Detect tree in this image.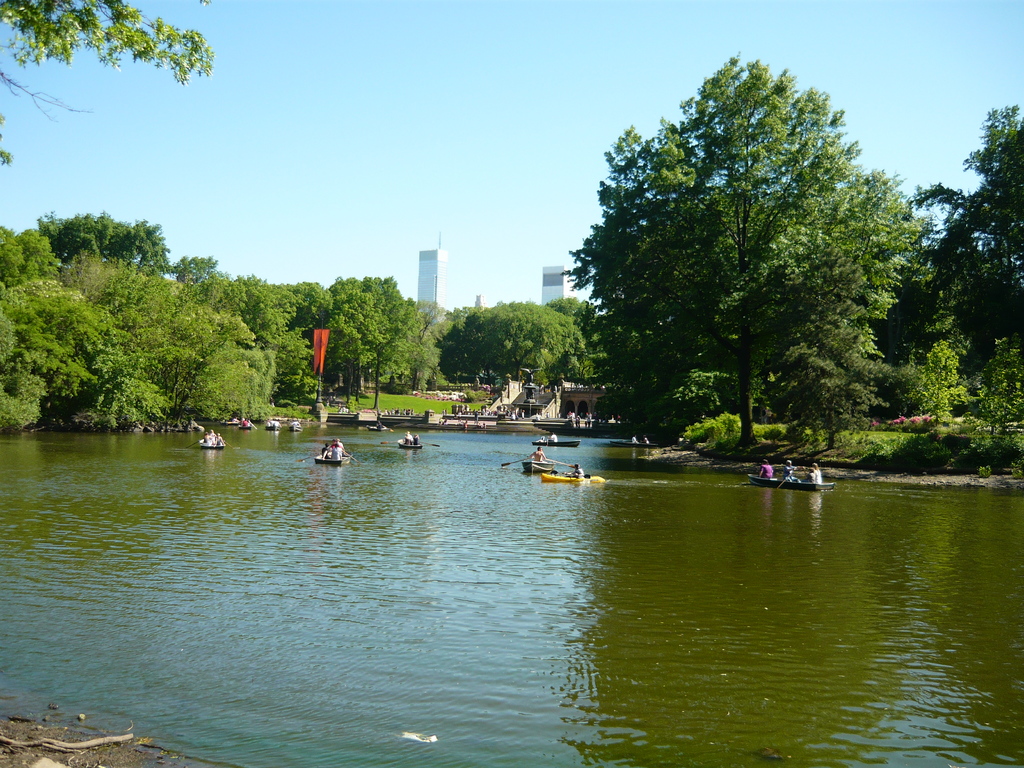
Detection: select_region(576, 57, 922, 473).
